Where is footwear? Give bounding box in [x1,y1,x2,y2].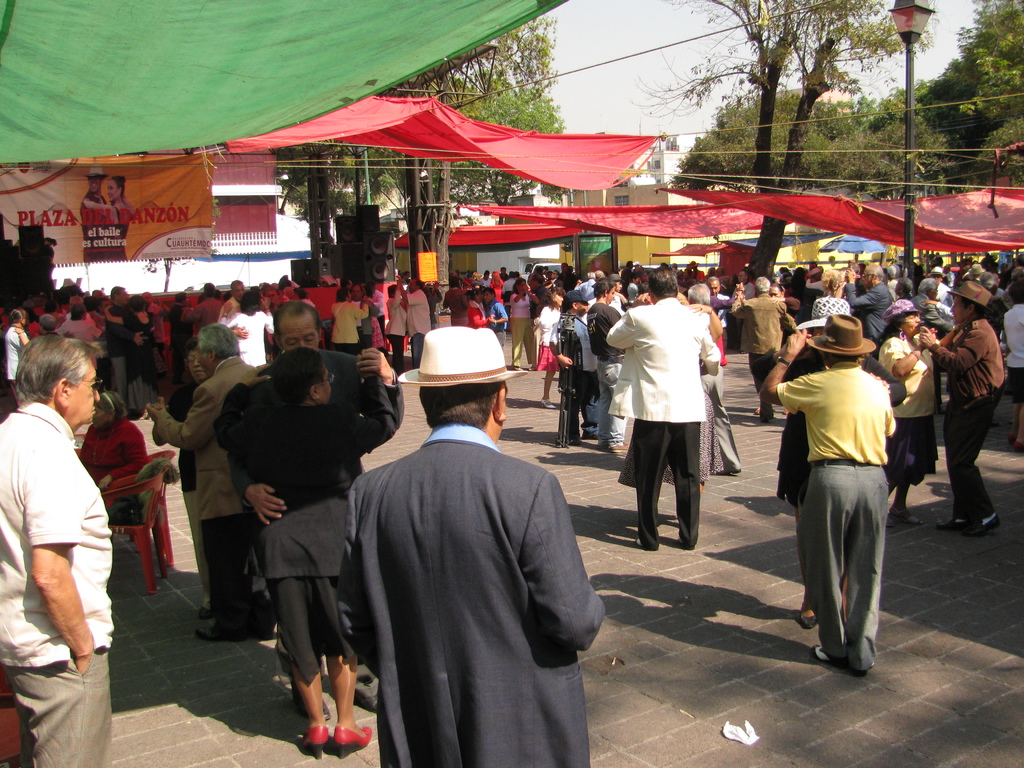
[973,511,997,533].
